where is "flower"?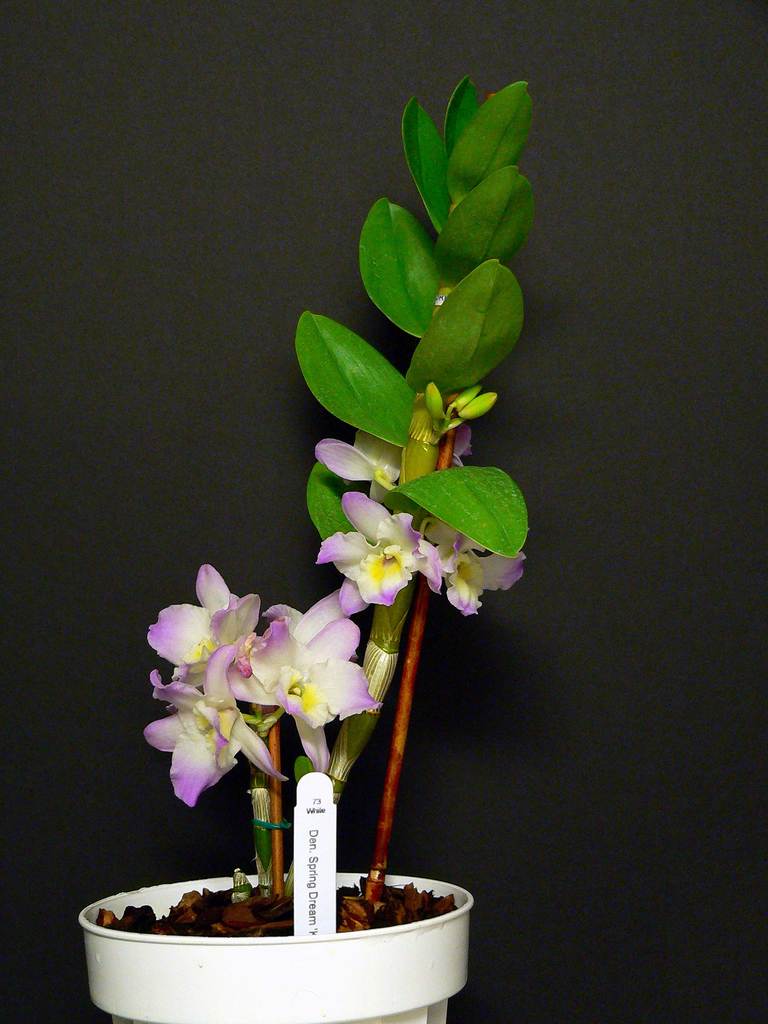
[217, 588, 380, 764].
